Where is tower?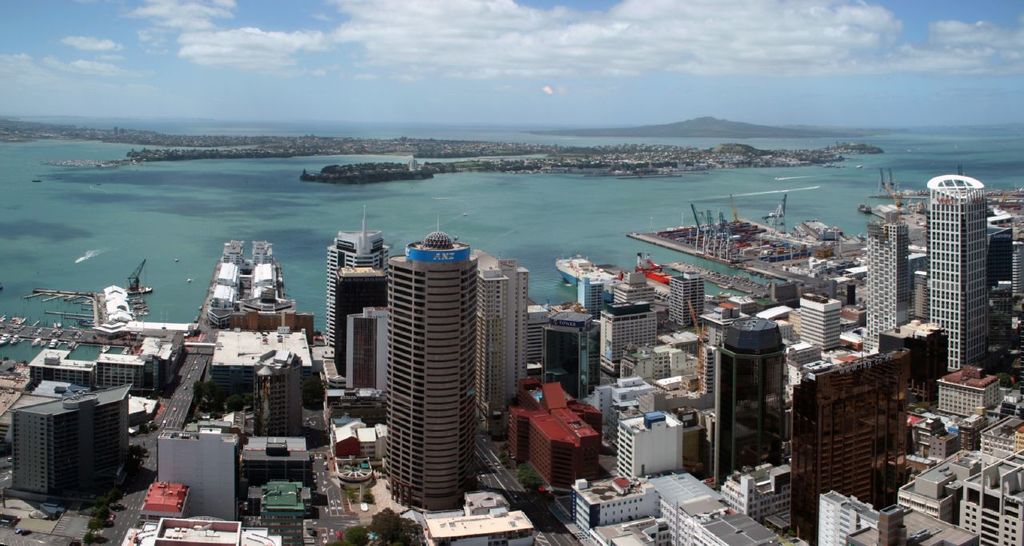
detection(706, 314, 790, 484).
